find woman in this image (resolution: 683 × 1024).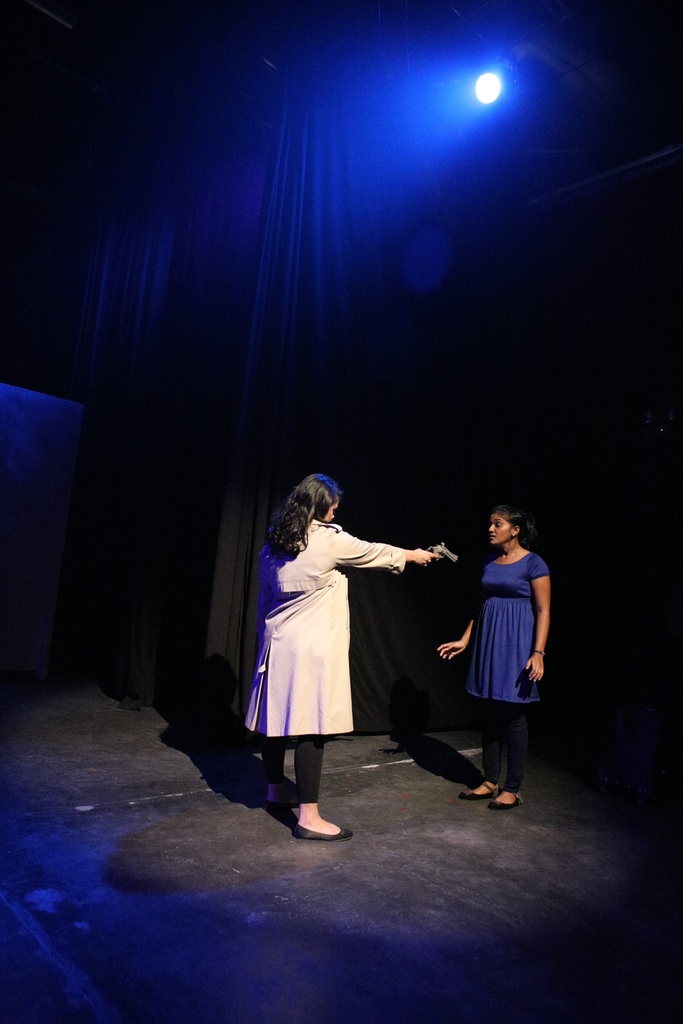
[252, 488, 450, 813].
